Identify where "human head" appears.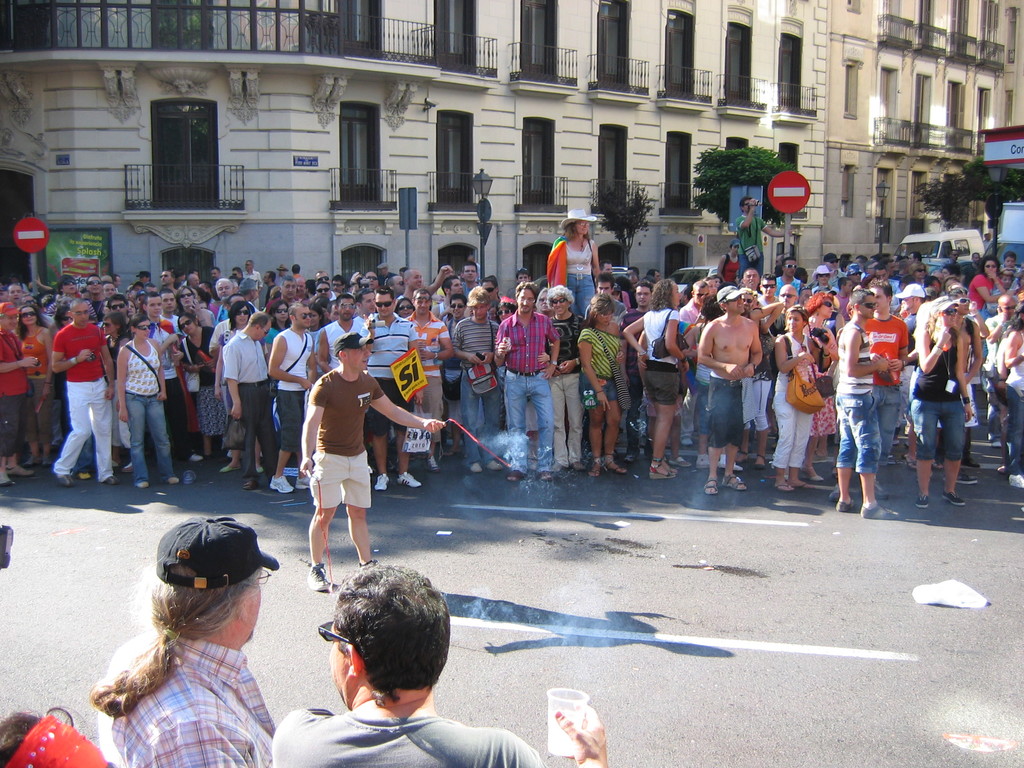
Appears at 648/268/662/281.
